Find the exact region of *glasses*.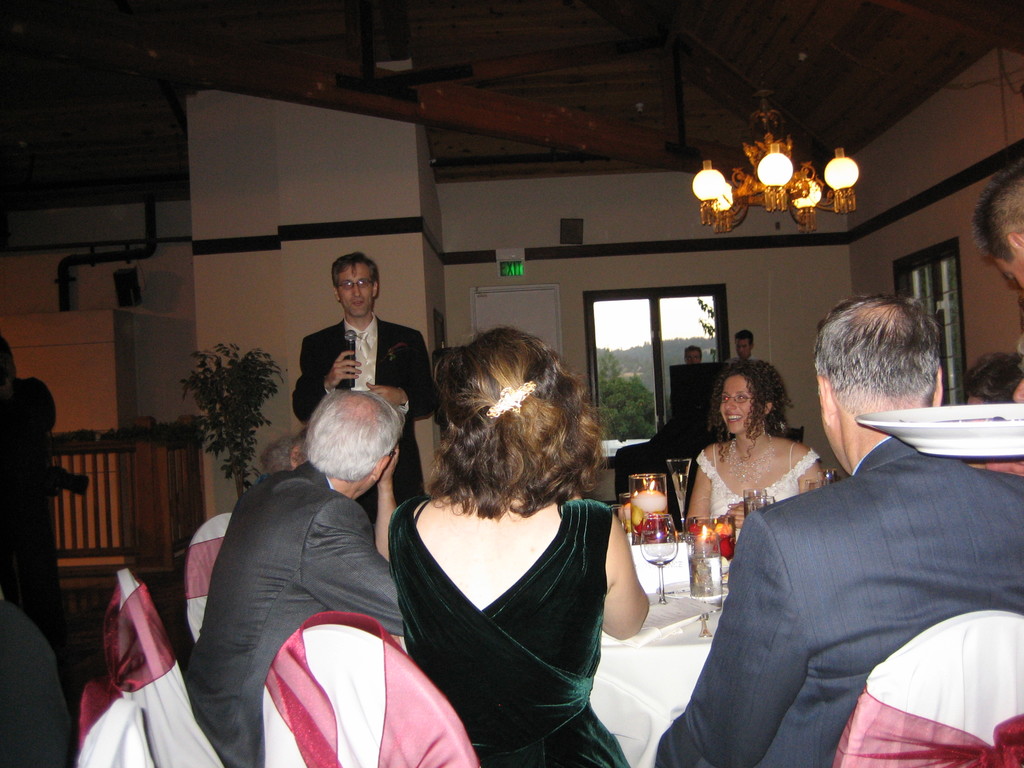
Exact region: 335:277:378:289.
